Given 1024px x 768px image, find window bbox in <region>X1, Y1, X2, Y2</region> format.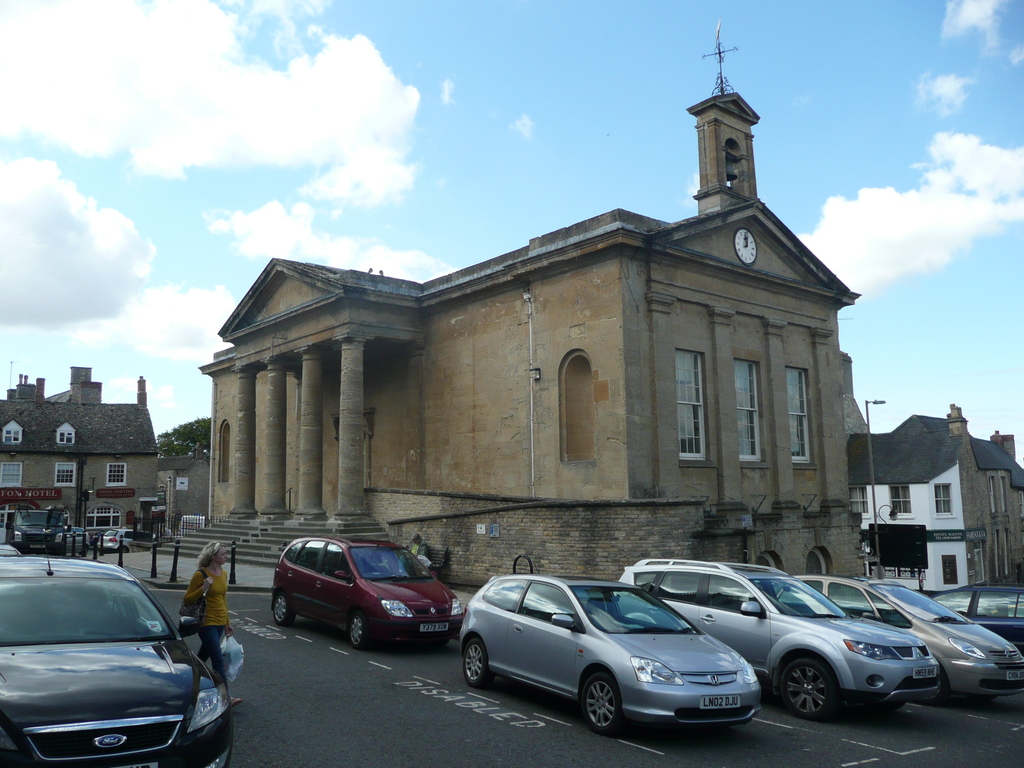
<region>732, 357, 762, 458</region>.
